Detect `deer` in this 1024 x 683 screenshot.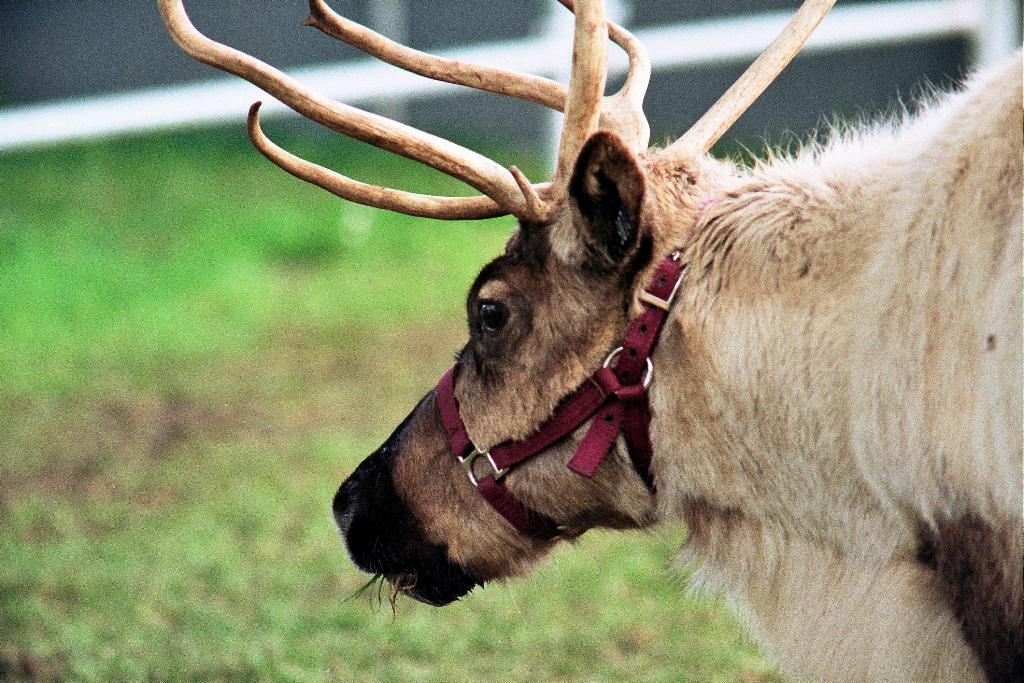
Detection: pyautogui.locateOnScreen(159, 0, 1023, 682).
